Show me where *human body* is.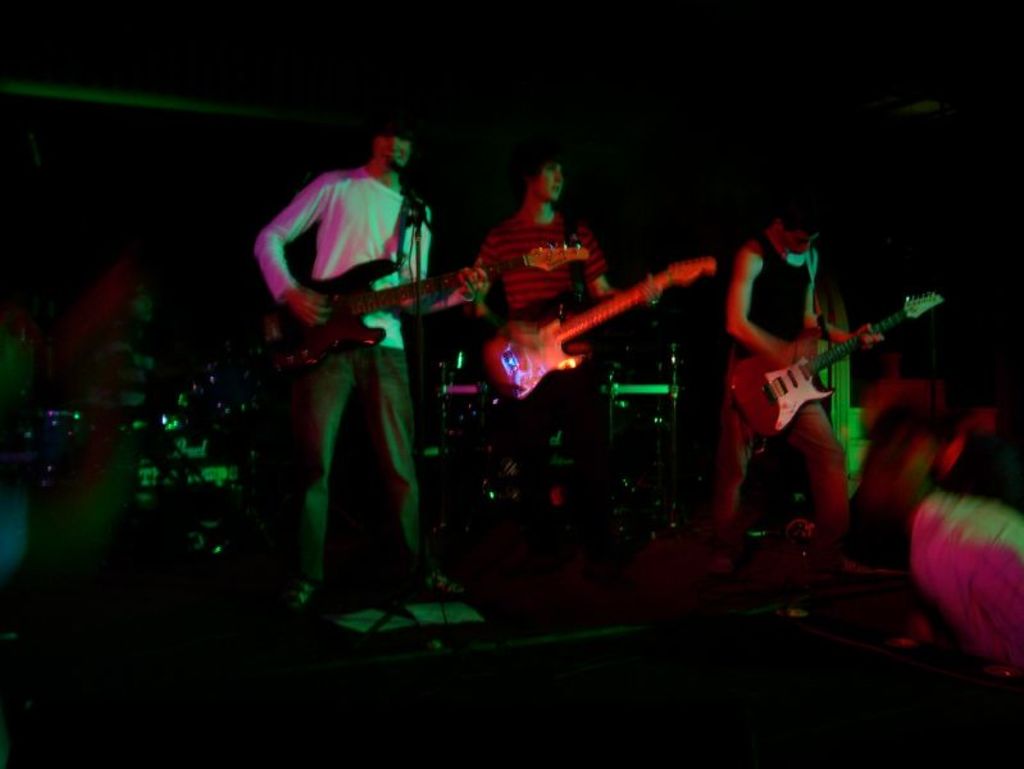
*human body* is at x1=261 y1=79 x2=492 y2=643.
